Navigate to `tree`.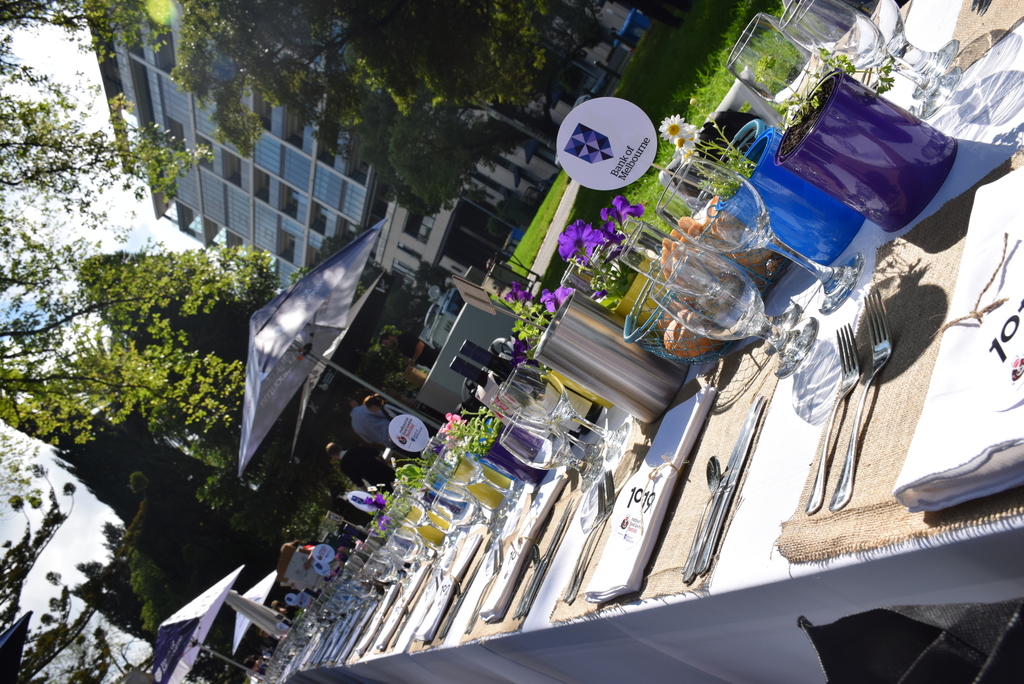
Navigation target: box(283, 0, 598, 189).
